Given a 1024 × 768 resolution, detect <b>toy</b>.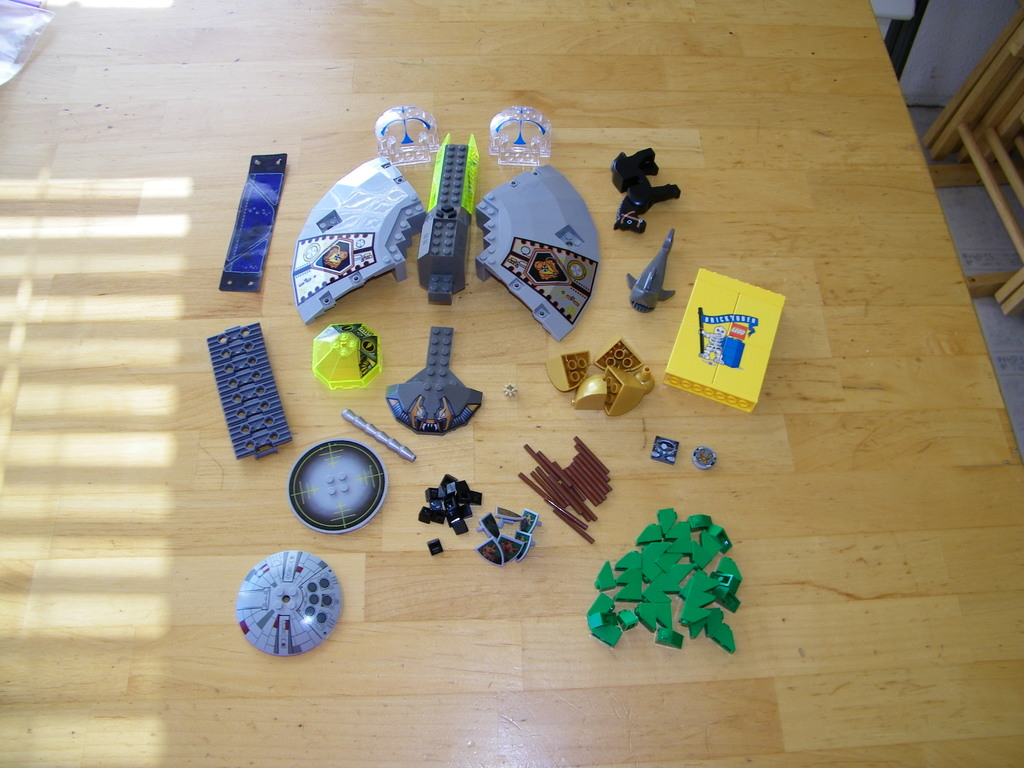
BBox(655, 625, 684, 648).
